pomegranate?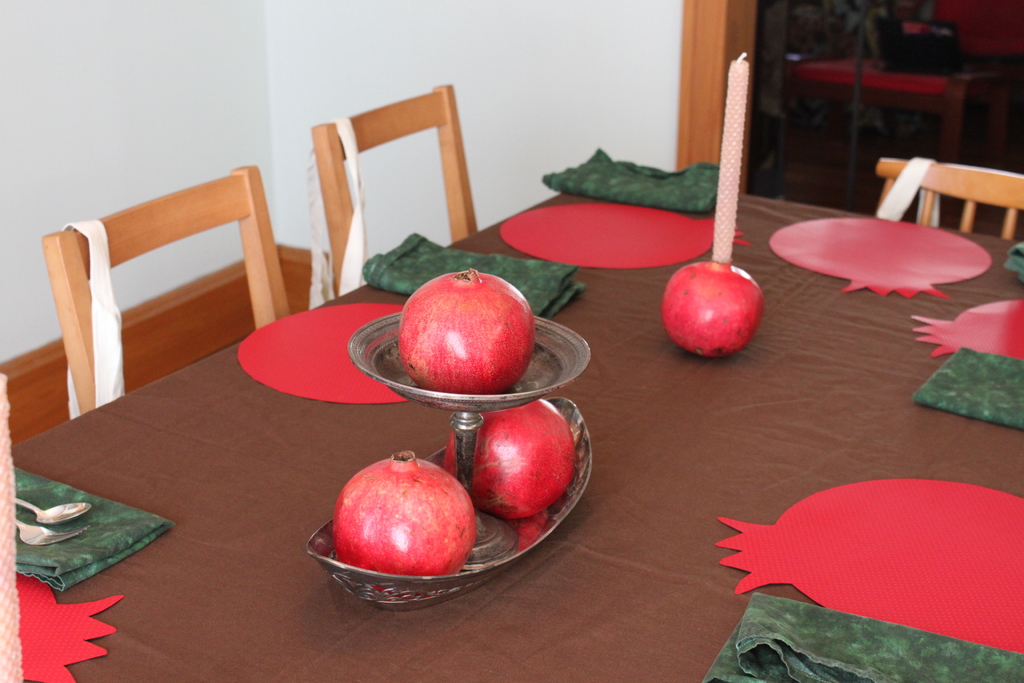
x1=397, y1=270, x2=534, y2=393
